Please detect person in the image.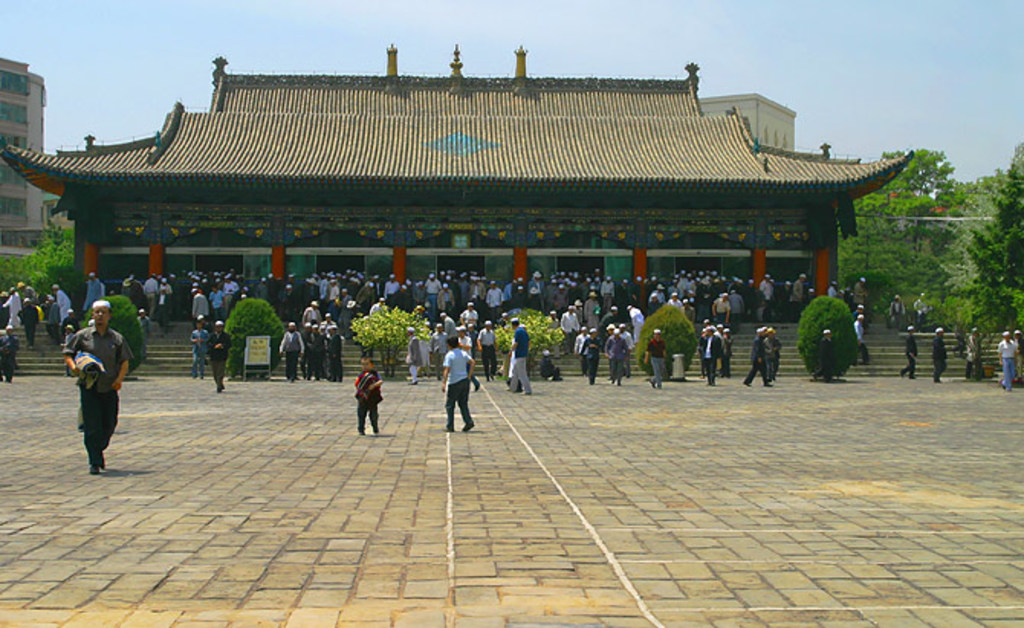
(52,284,70,324).
